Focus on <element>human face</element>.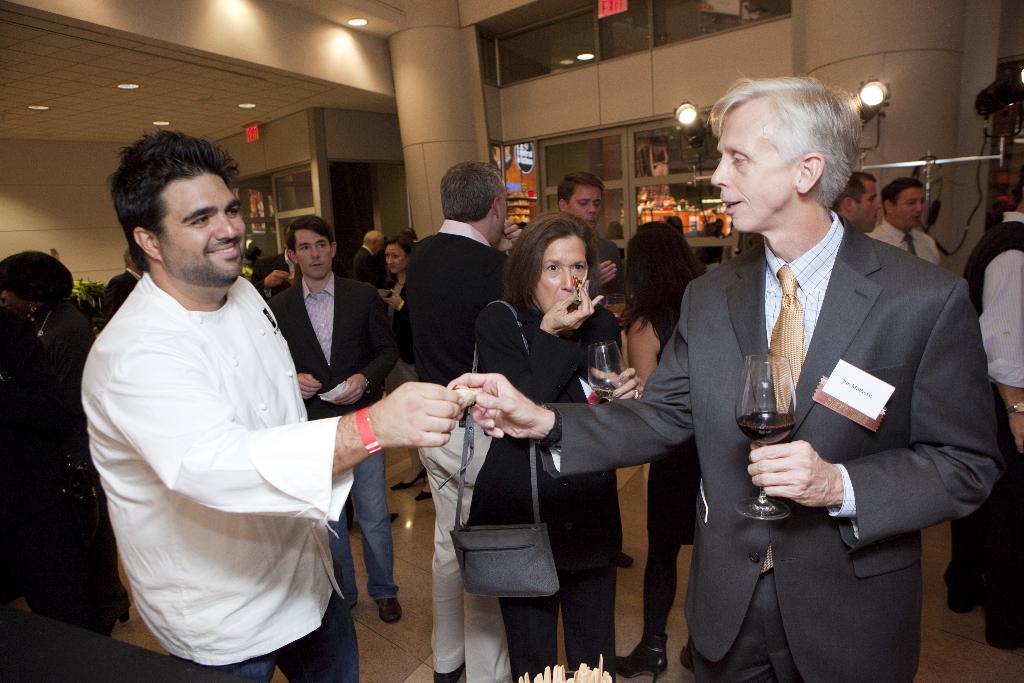
Focused at detection(387, 247, 404, 276).
